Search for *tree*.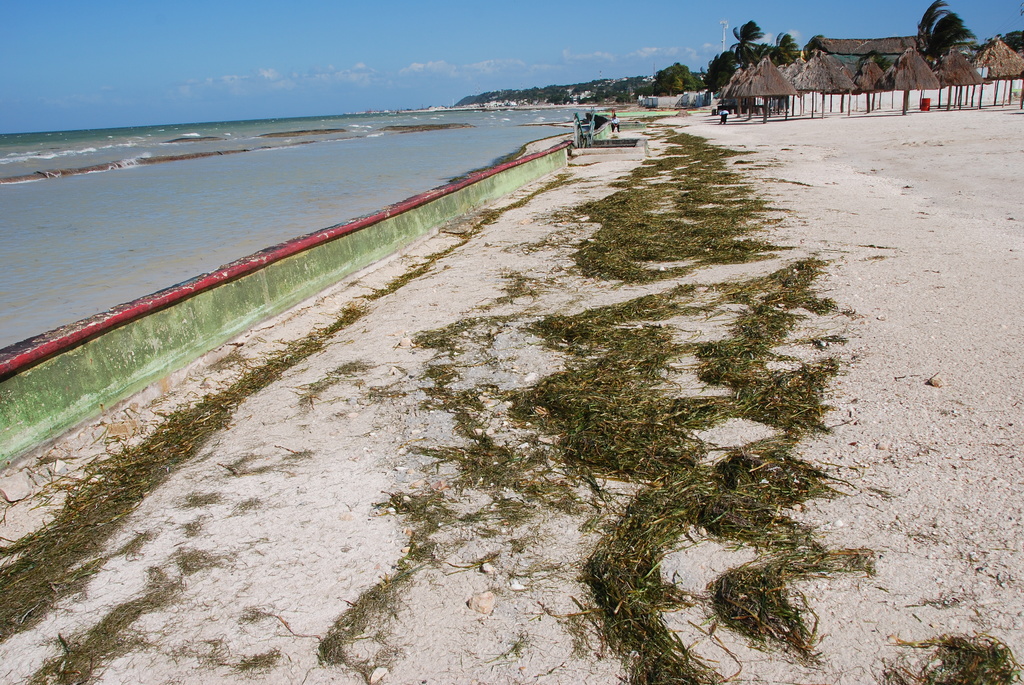
Found at left=985, top=27, right=1023, bottom=56.
